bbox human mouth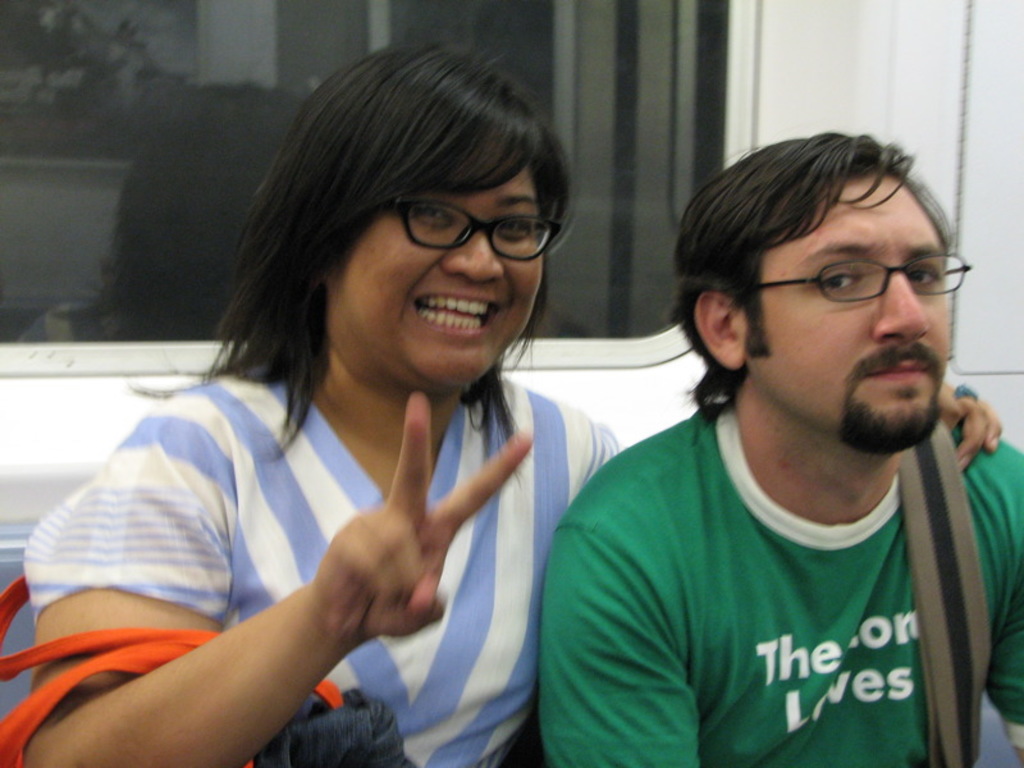
bbox(408, 288, 508, 339)
